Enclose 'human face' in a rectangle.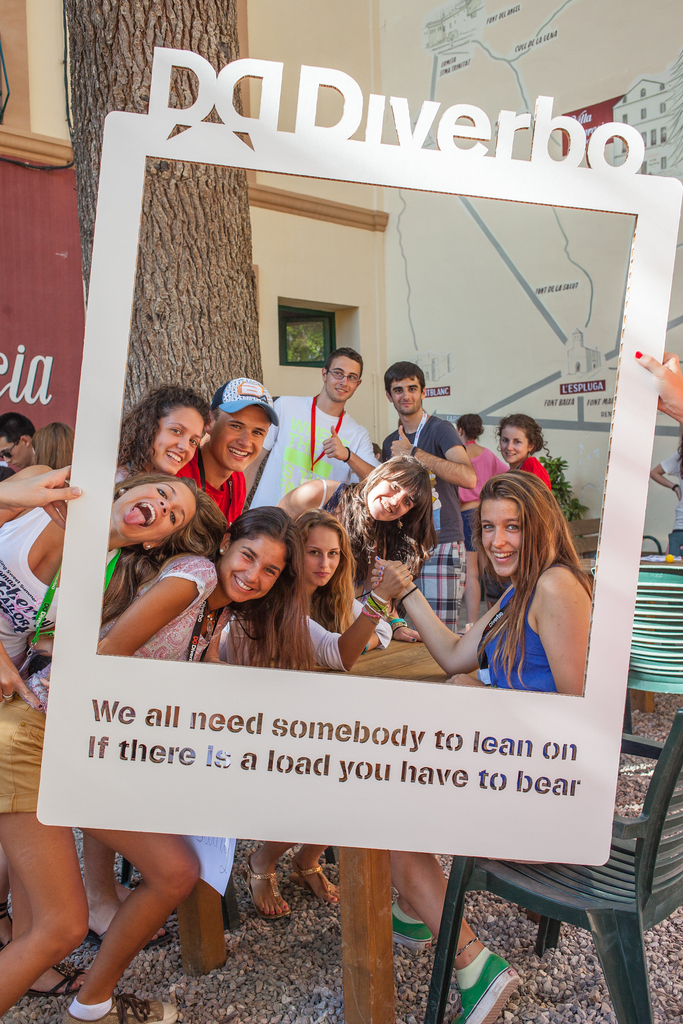
bbox=[324, 357, 361, 404].
